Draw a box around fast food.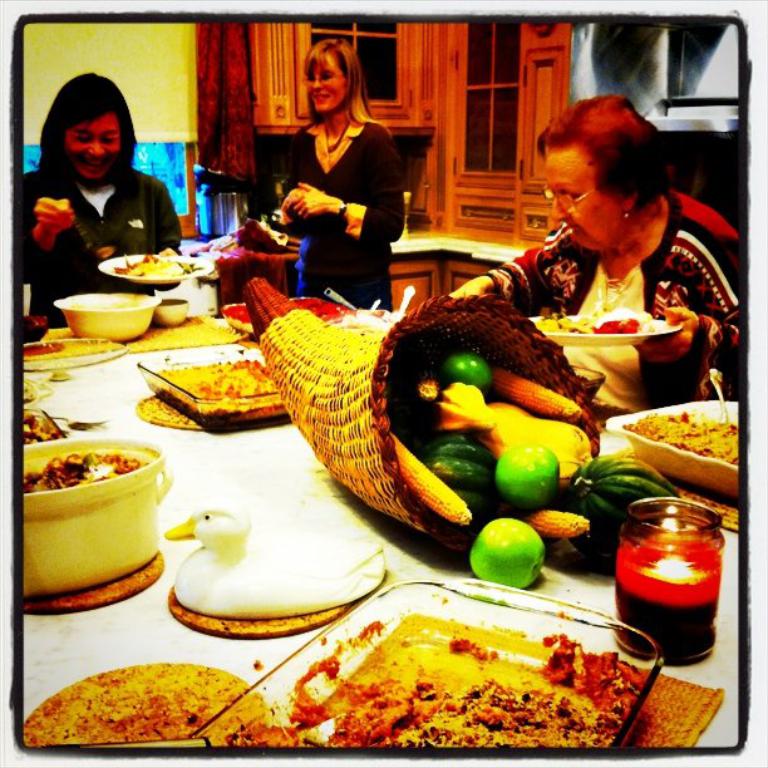
23,656,275,748.
